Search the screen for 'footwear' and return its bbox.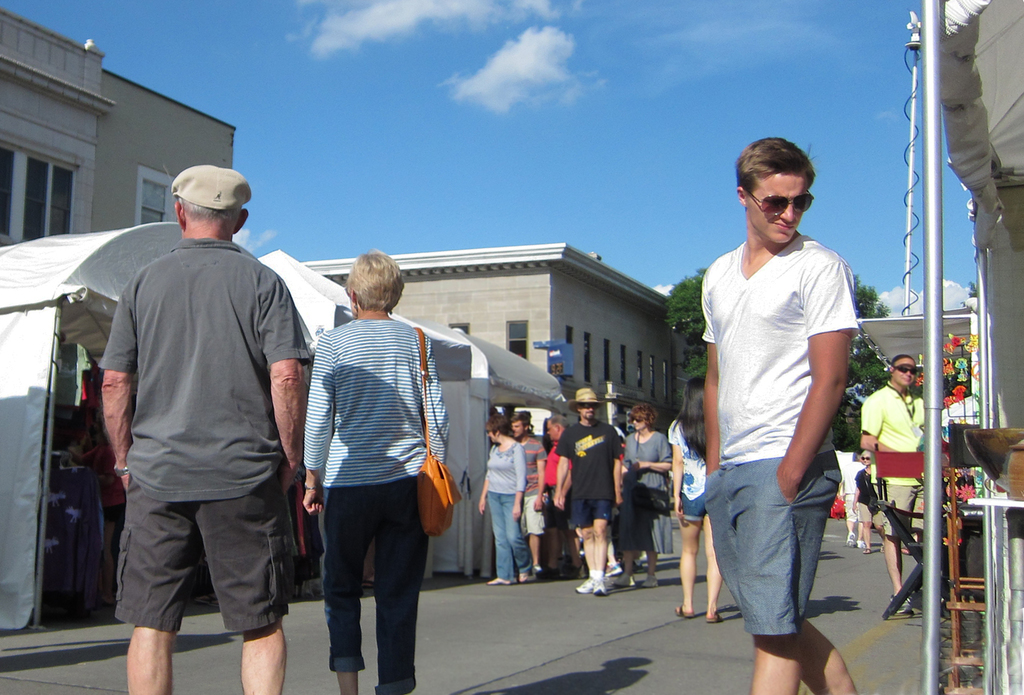
Found: box(534, 561, 543, 571).
